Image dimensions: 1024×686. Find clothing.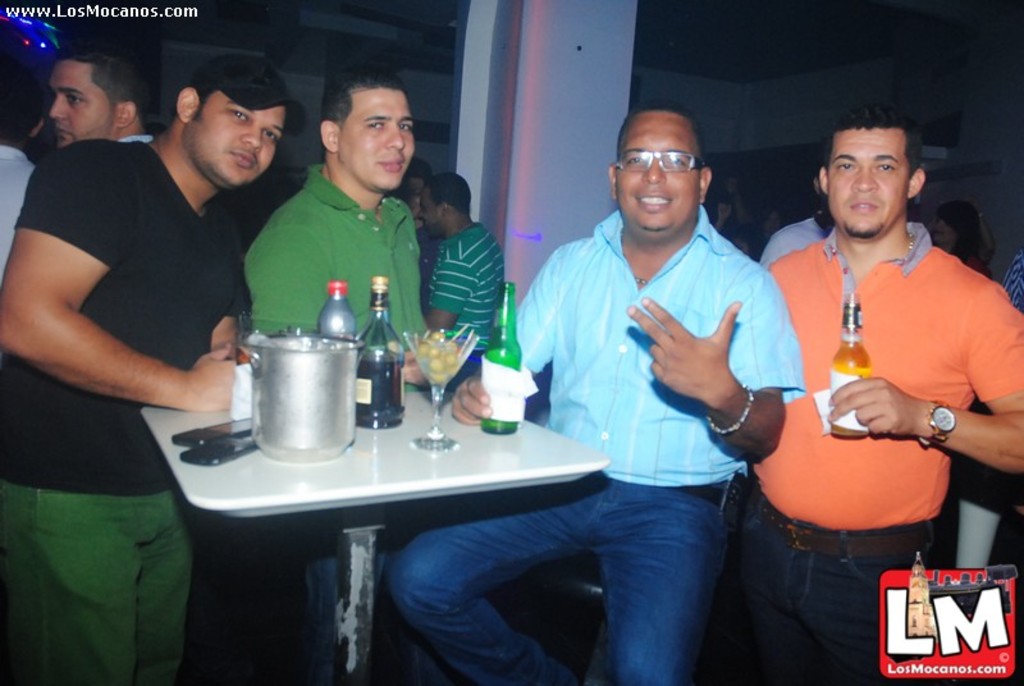
region(422, 218, 507, 370).
